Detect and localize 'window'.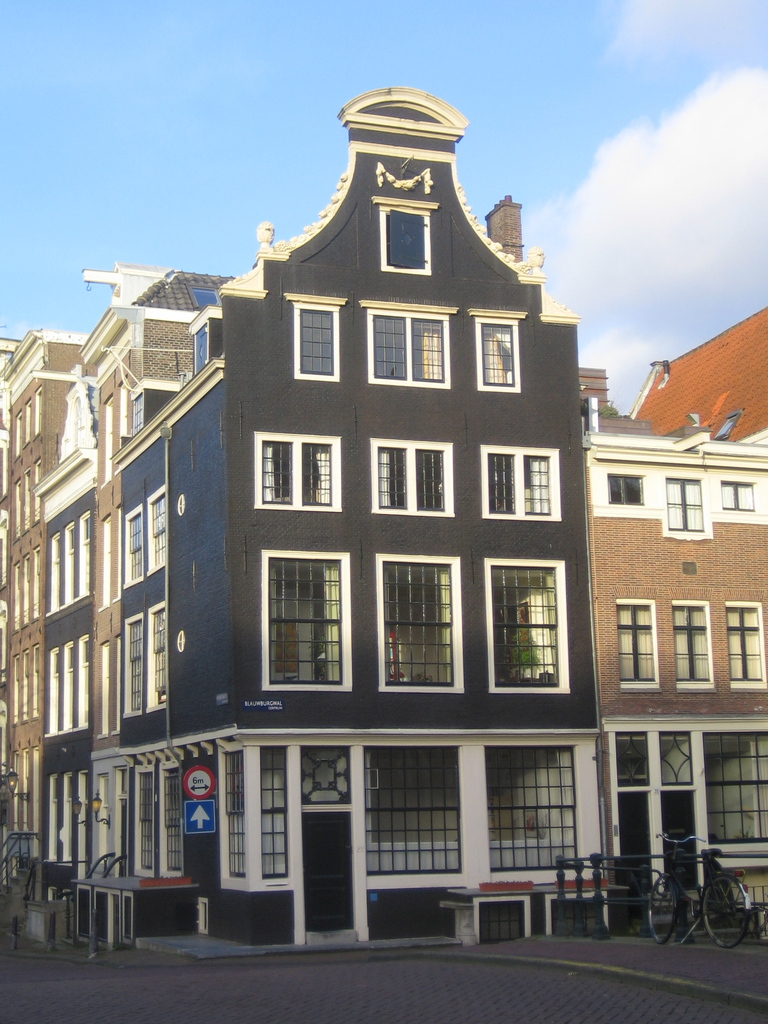
Localized at 721 481 760 518.
